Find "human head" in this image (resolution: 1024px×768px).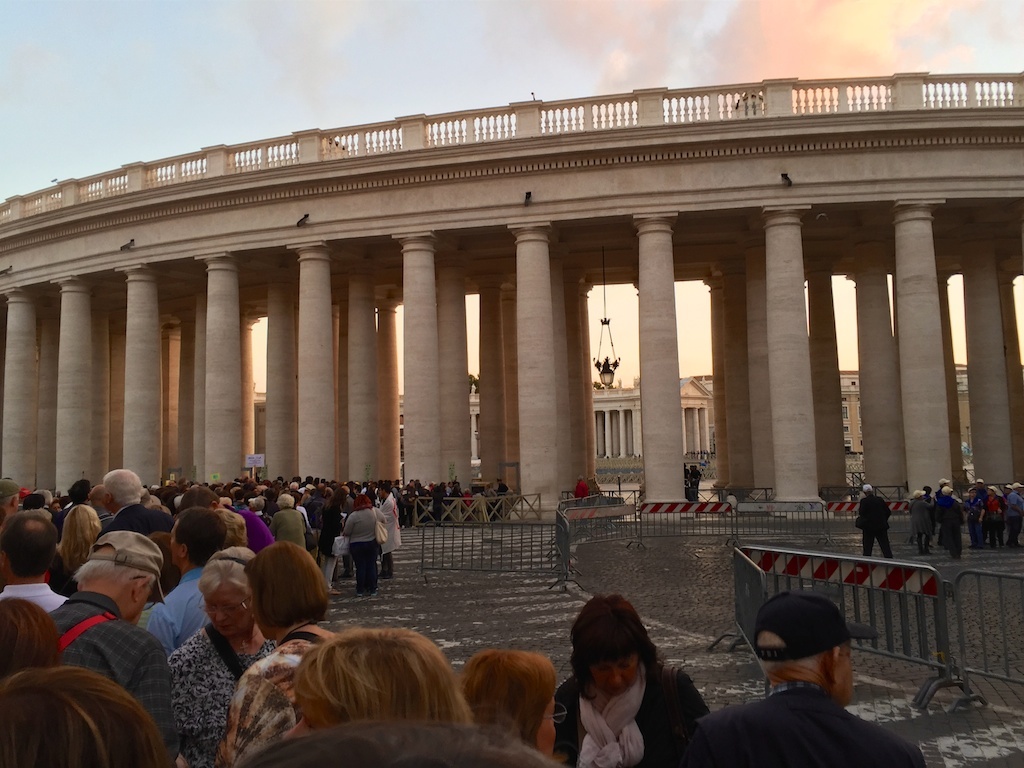
(0, 598, 63, 669).
